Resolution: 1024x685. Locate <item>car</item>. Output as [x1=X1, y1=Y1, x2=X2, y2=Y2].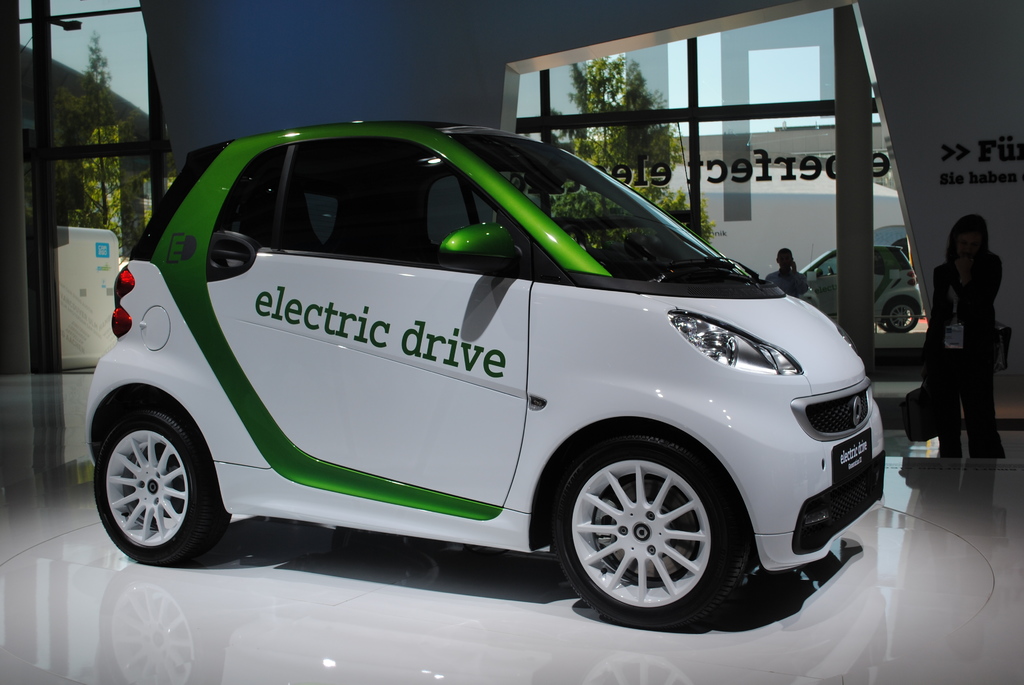
[x1=84, y1=121, x2=884, y2=628].
